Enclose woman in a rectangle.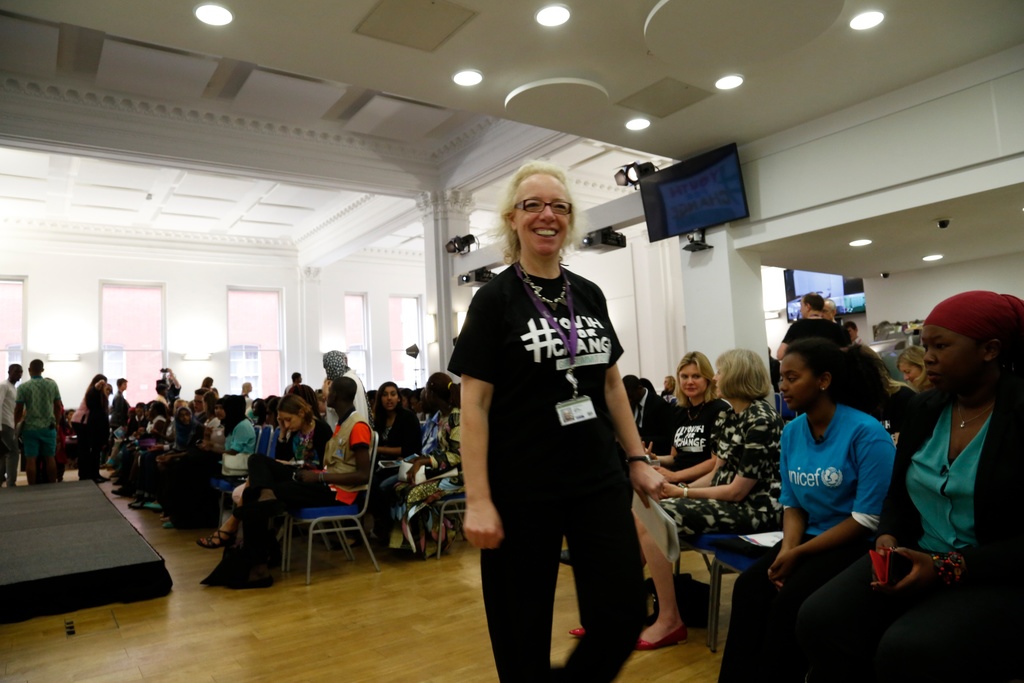
<bbox>315, 345, 369, 421</bbox>.
